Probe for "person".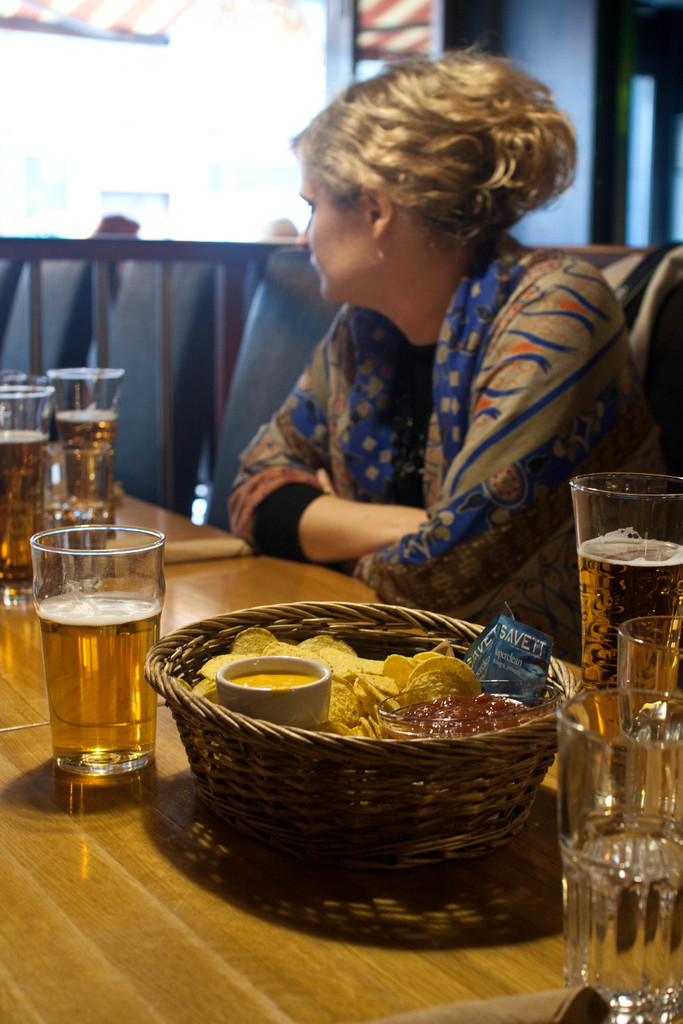
Probe result: l=227, t=44, r=666, b=662.
